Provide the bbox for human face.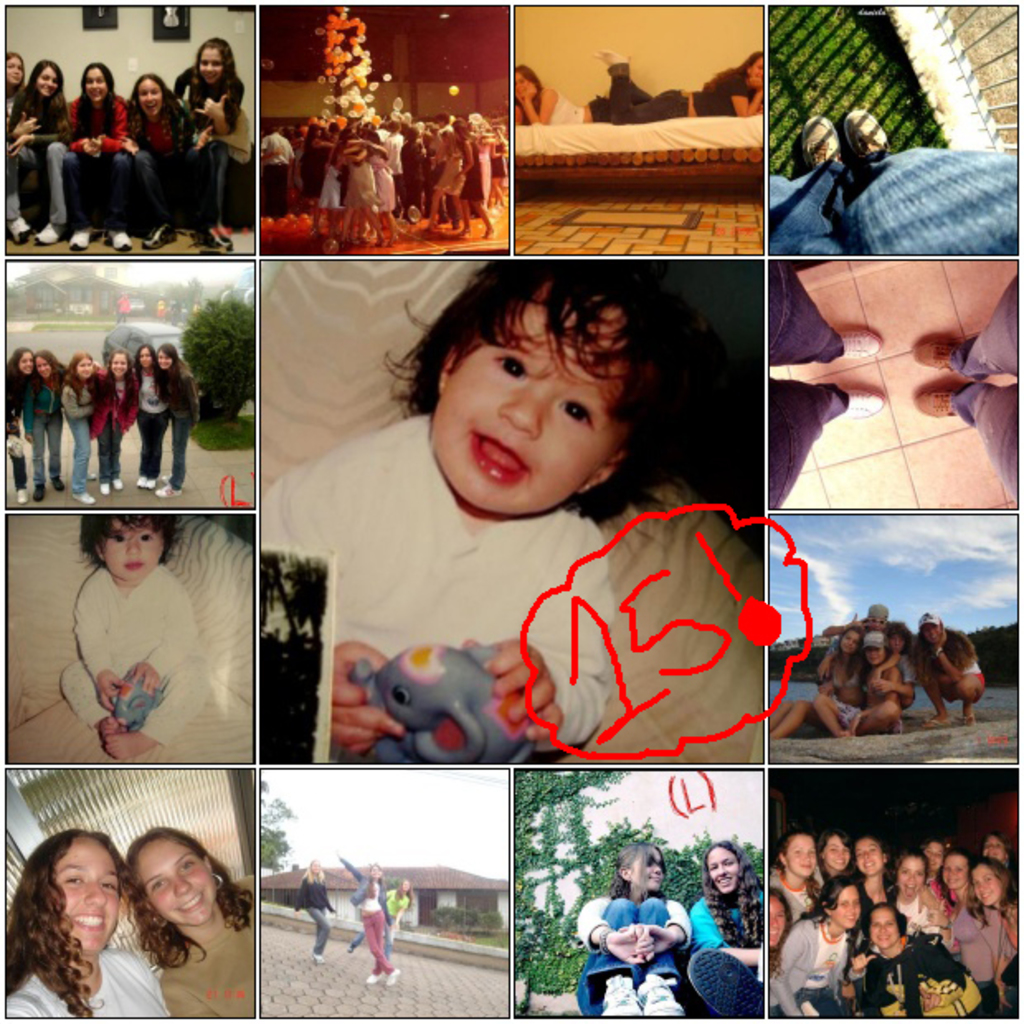
BBox(35, 353, 58, 382).
